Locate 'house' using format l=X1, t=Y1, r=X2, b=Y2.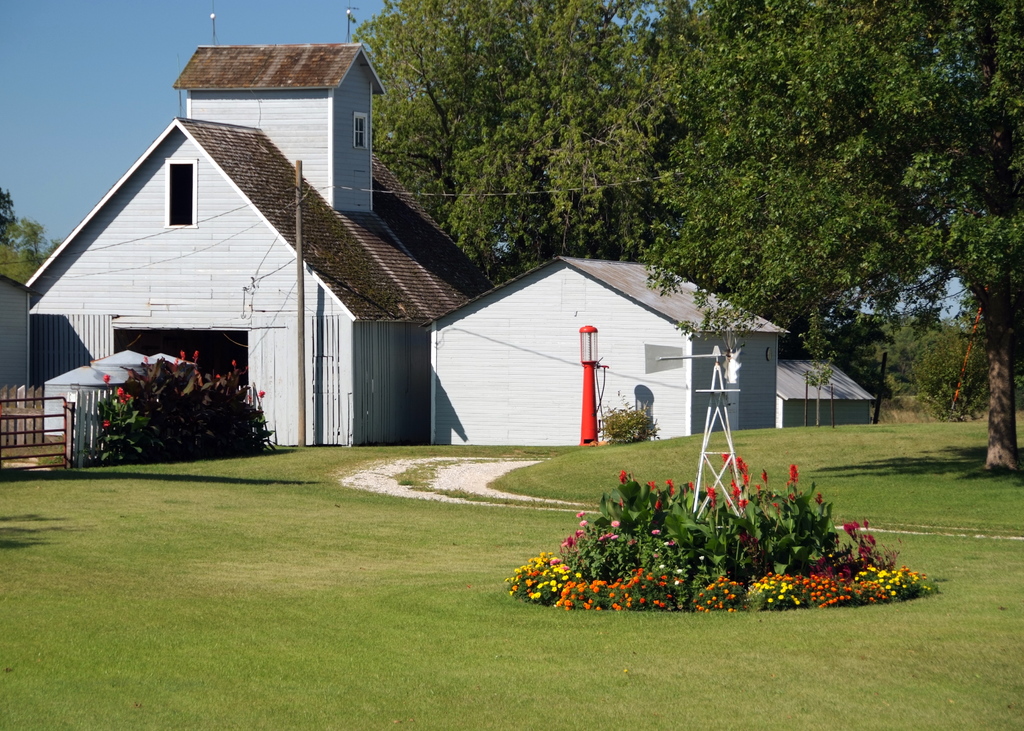
l=0, t=0, r=493, b=446.
